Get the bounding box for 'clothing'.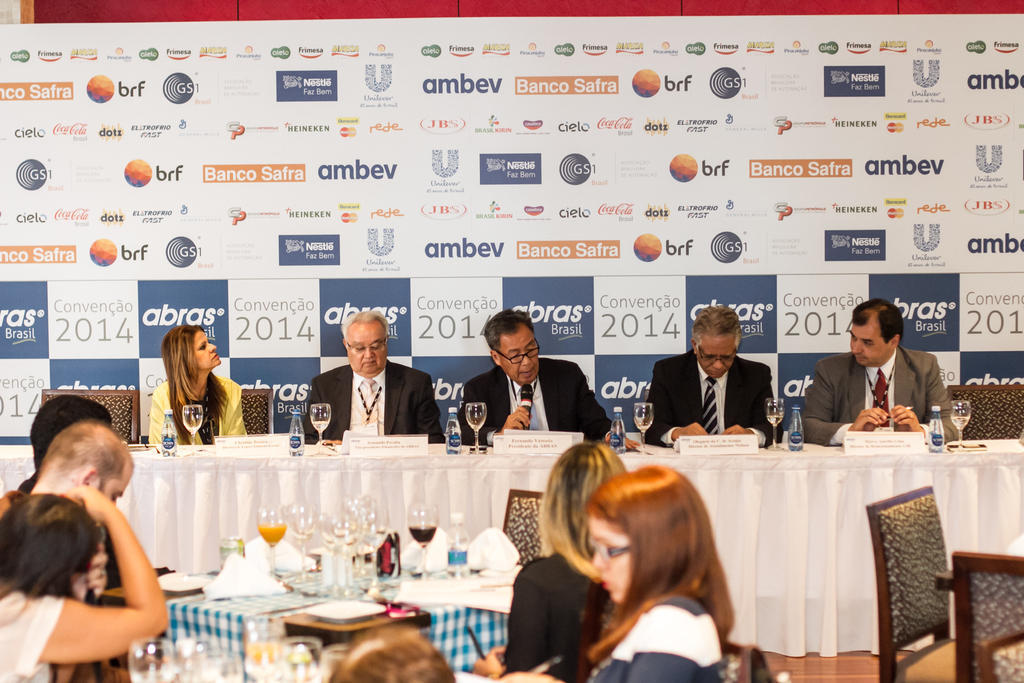
box=[0, 488, 132, 682].
